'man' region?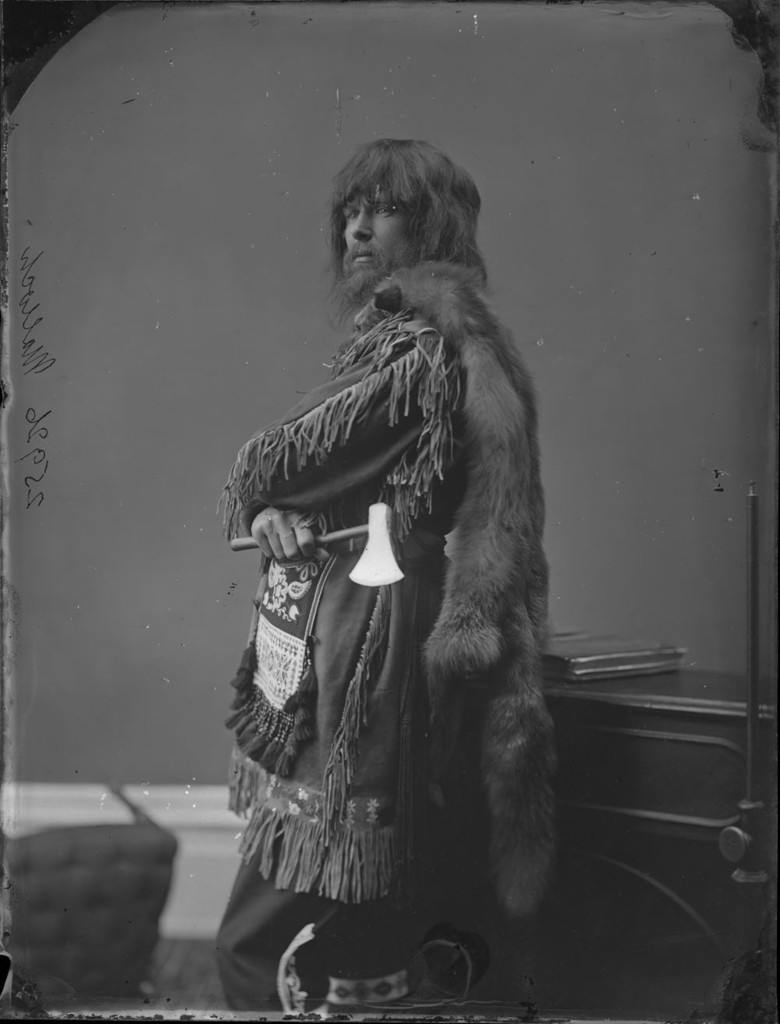
rect(209, 133, 556, 1008)
